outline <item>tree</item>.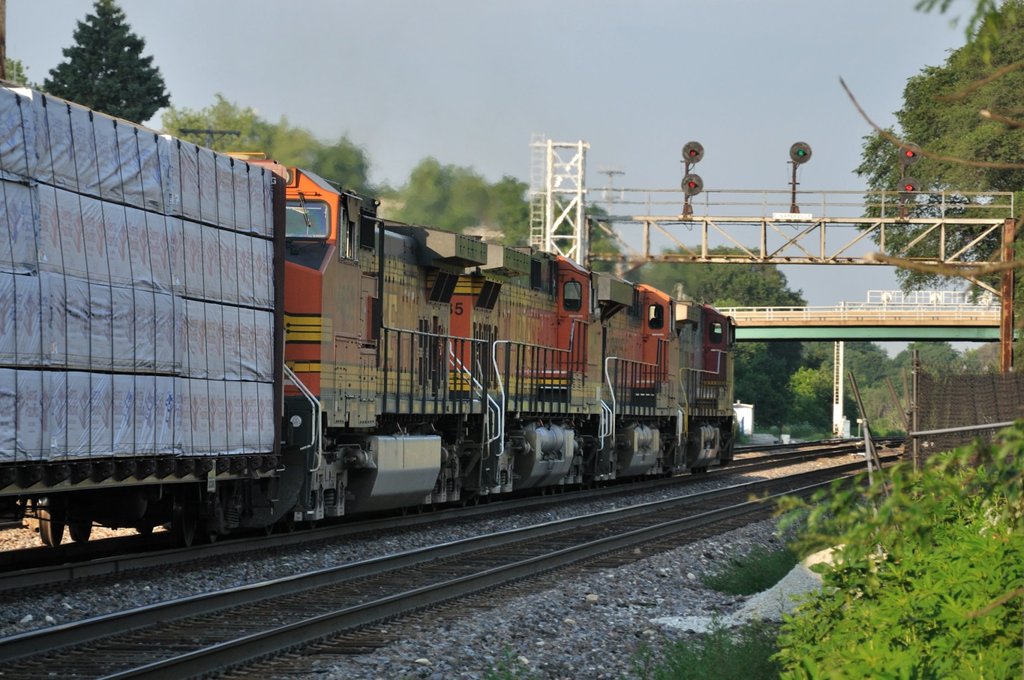
Outline: (x1=740, y1=335, x2=820, y2=419).
